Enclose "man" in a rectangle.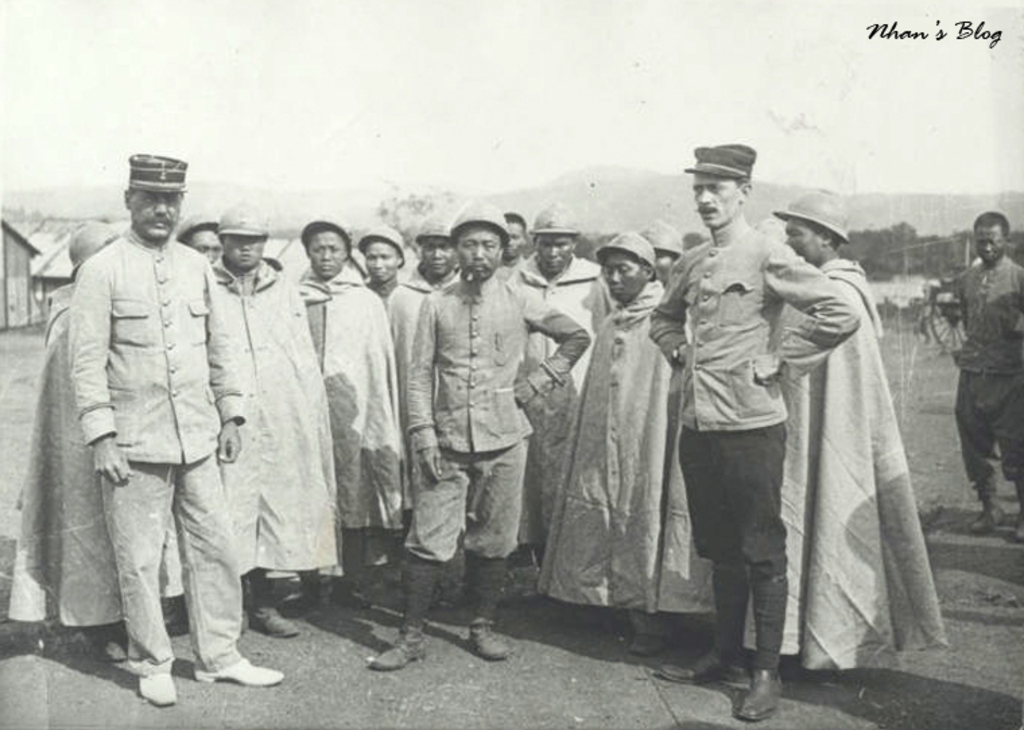
<bbox>207, 198, 342, 637</bbox>.
